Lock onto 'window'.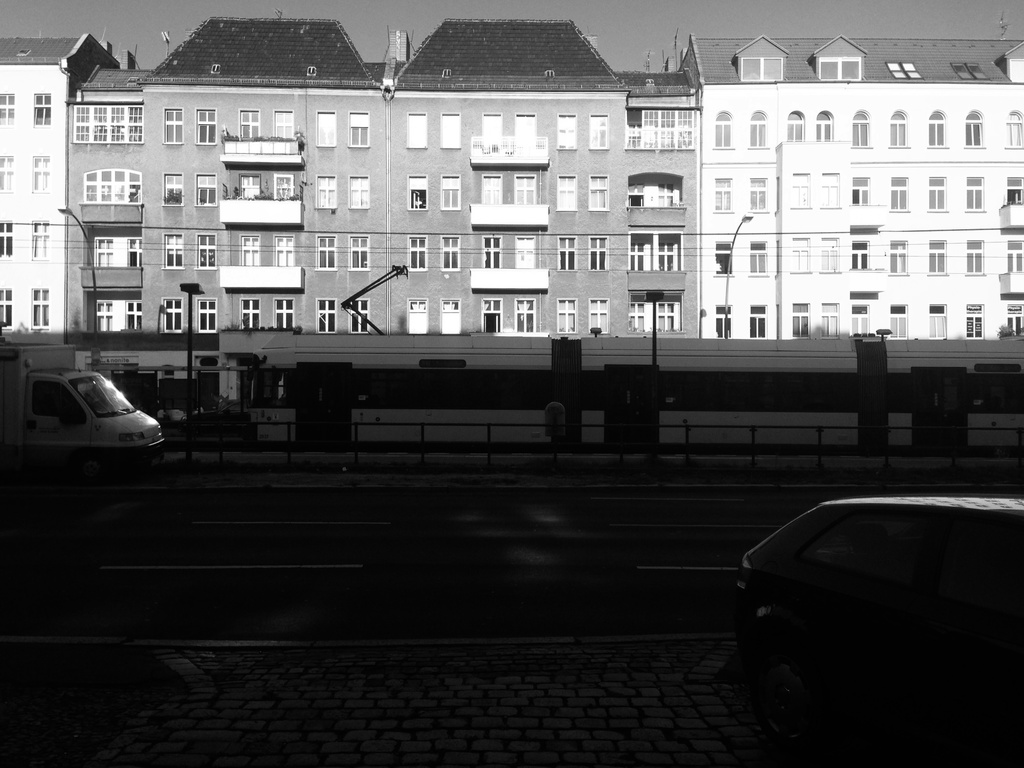
Locked: <box>349,114,371,144</box>.
